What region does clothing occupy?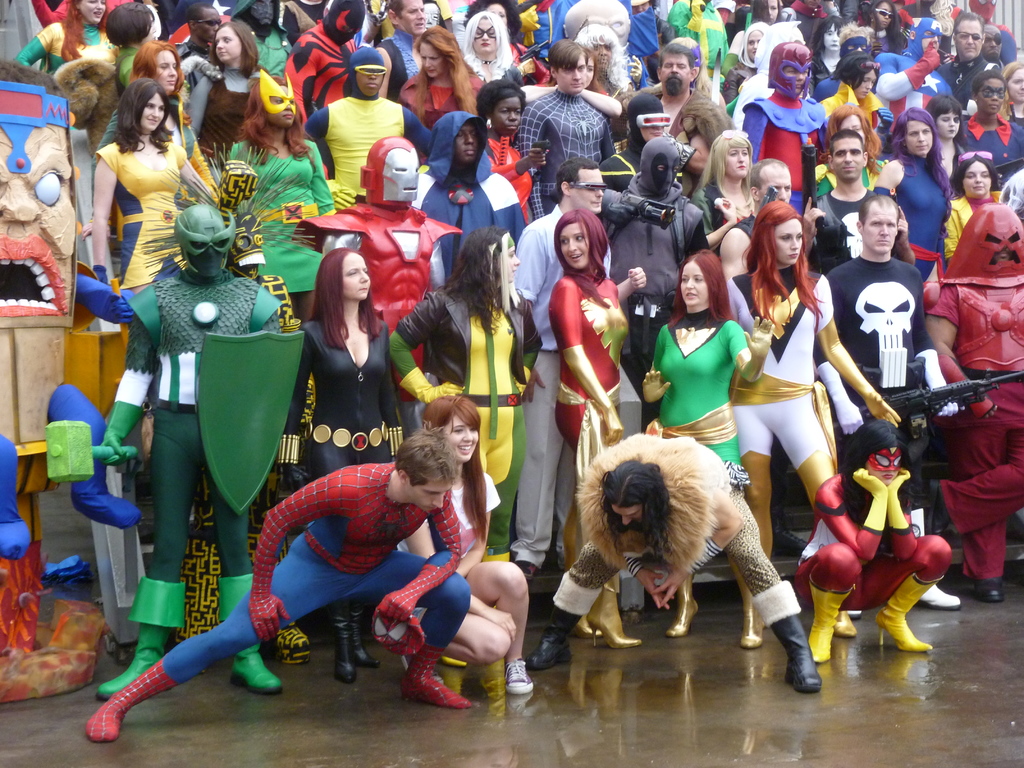
region(96, 137, 198, 278).
